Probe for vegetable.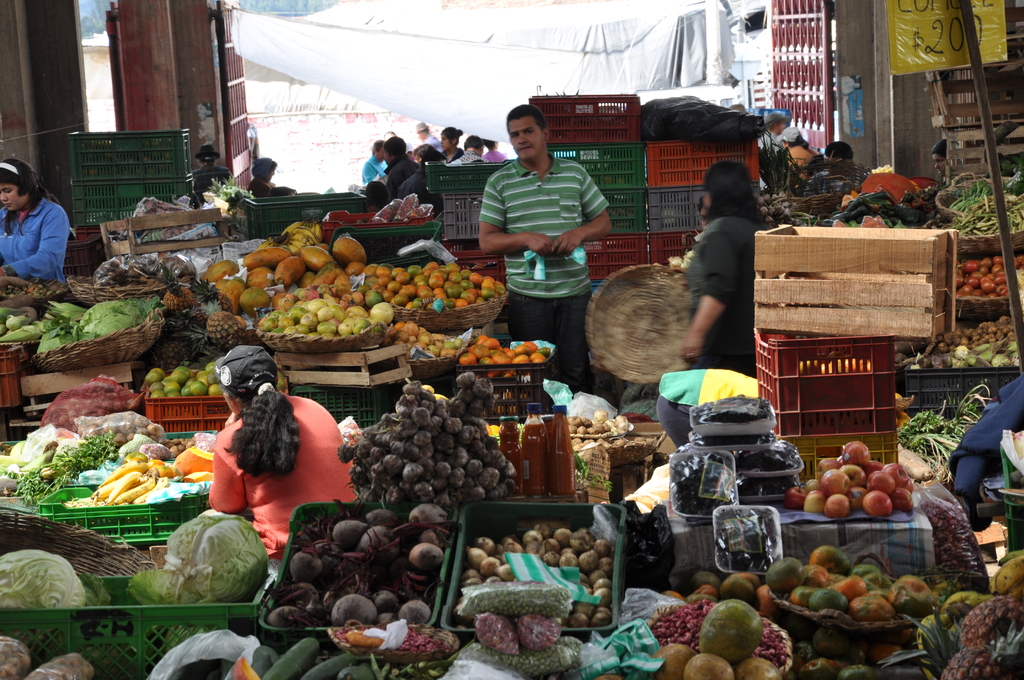
Probe result: BBox(26, 654, 99, 679).
